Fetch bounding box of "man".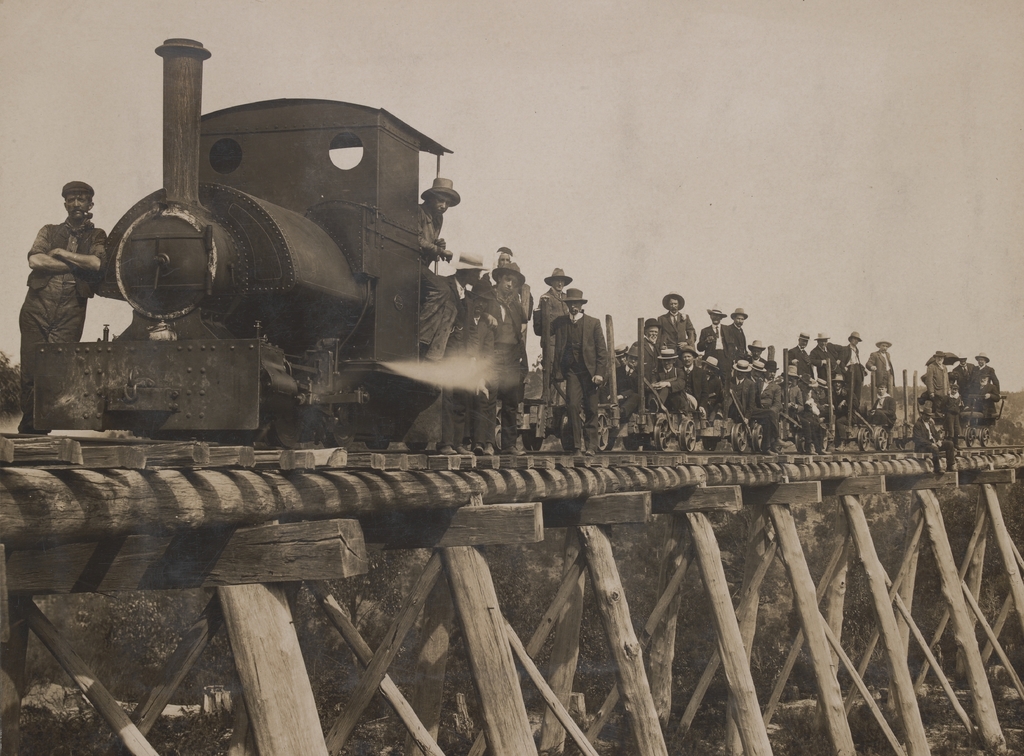
Bbox: bbox(15, 159, 104, 419).
